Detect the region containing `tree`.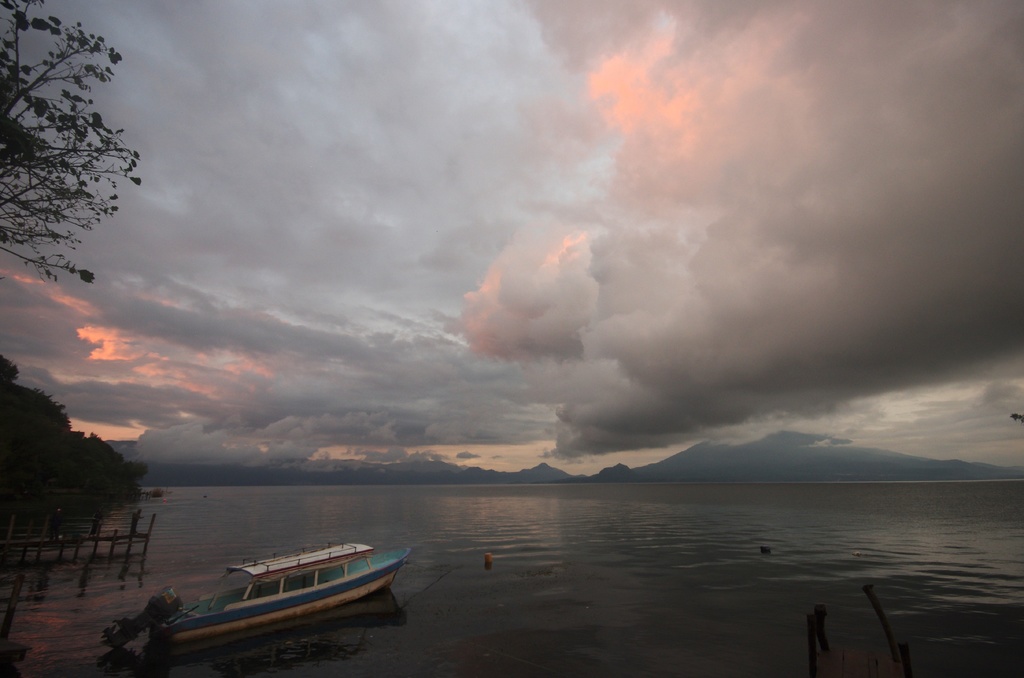
0:0:152:286.
